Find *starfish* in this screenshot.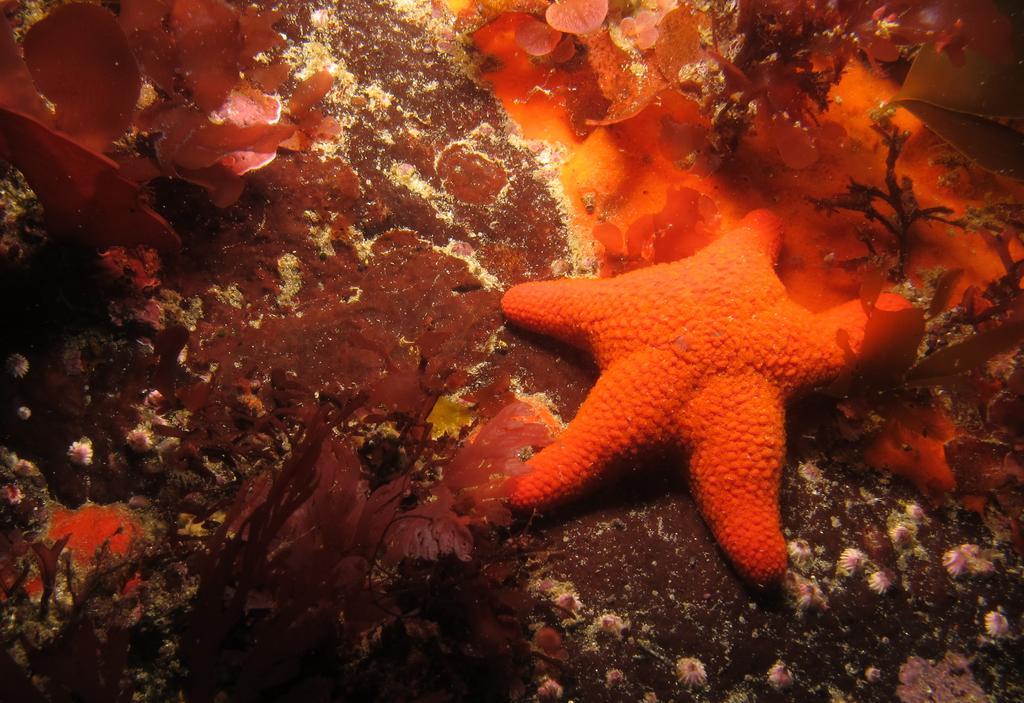
The bounding box for *starfish* is detection(504, 208, 912, 587).
